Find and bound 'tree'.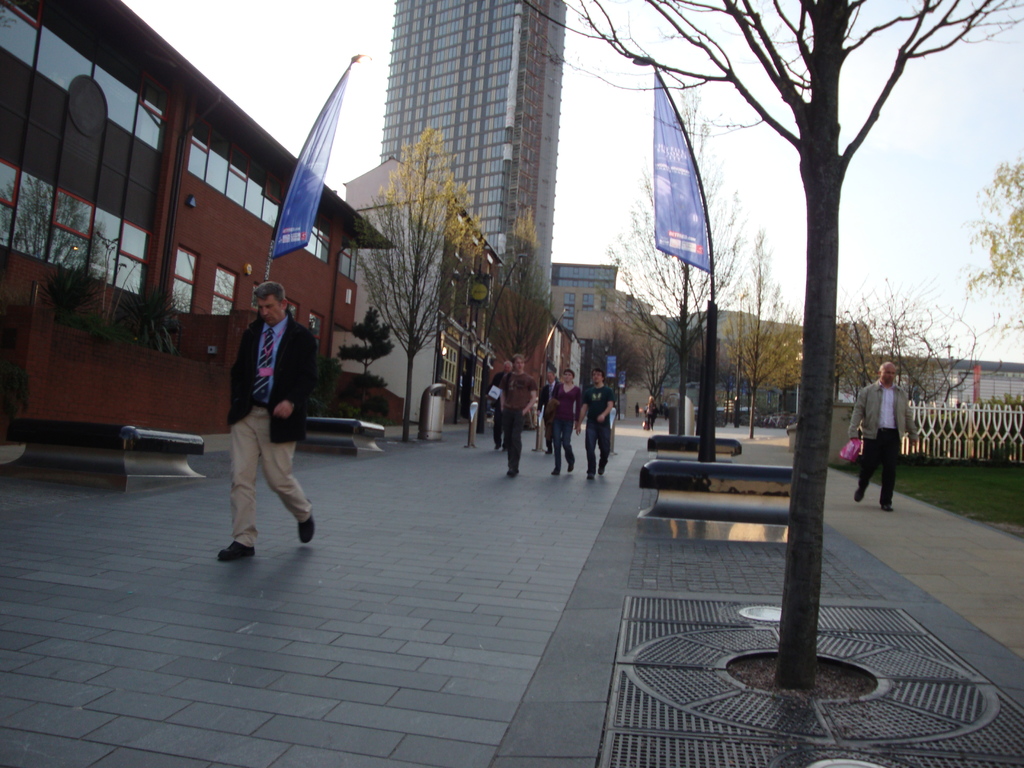
Bound: <box>529,0,1020,693</box>.
